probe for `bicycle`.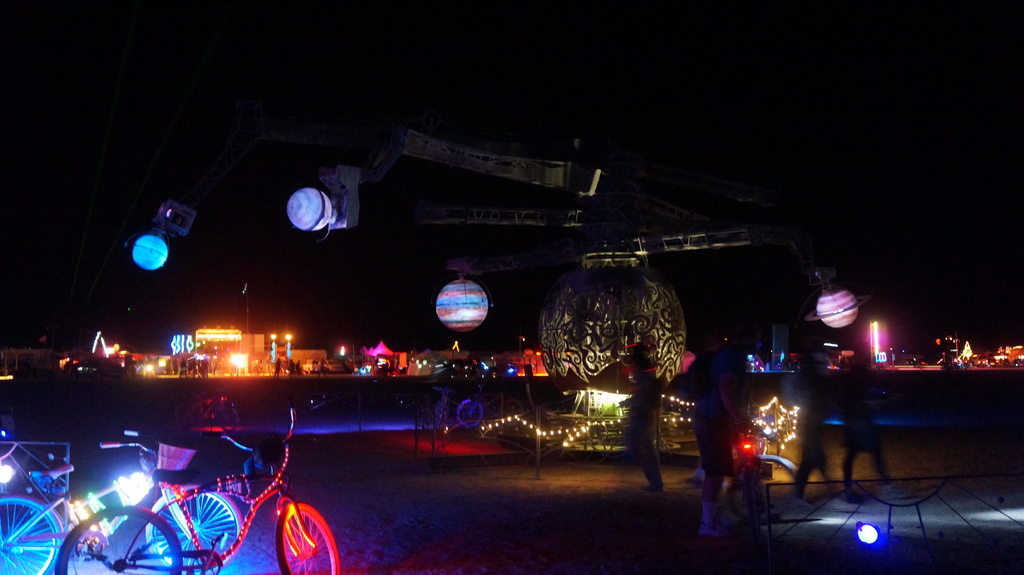
Probe result: 428:386:493:431.
